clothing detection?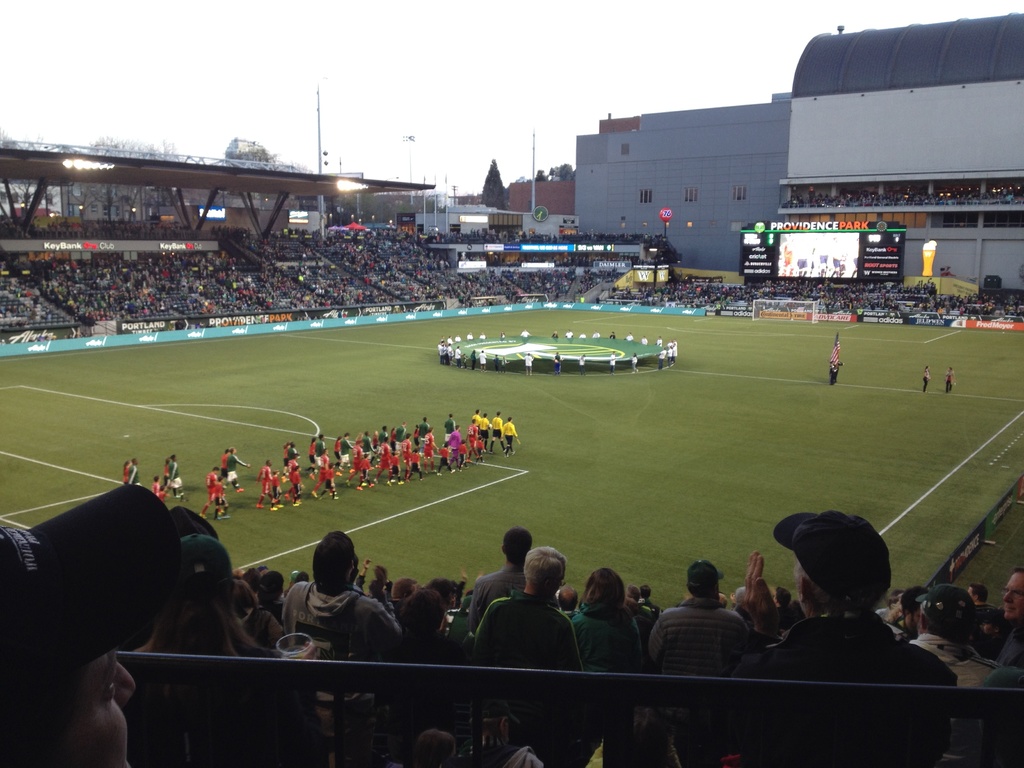
box(364, 437, 376, 456)
